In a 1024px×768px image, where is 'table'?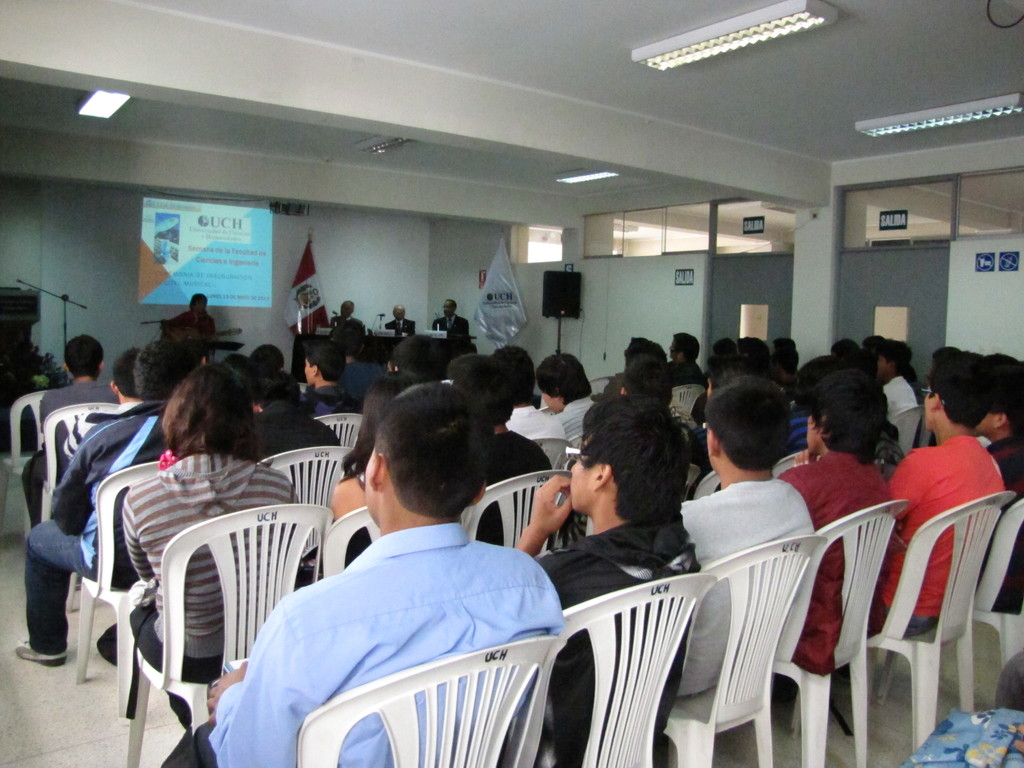
[left=289, top=331, right=479, bottom=387].
